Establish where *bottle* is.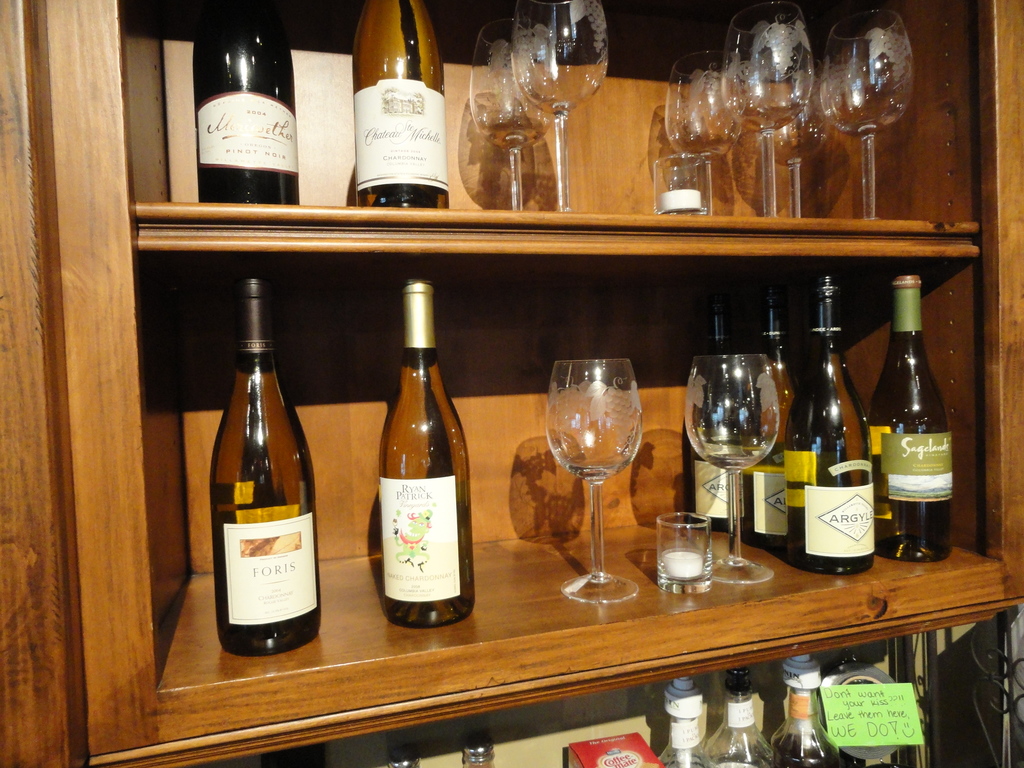
Established at box=[185, 0, 305, 212].
